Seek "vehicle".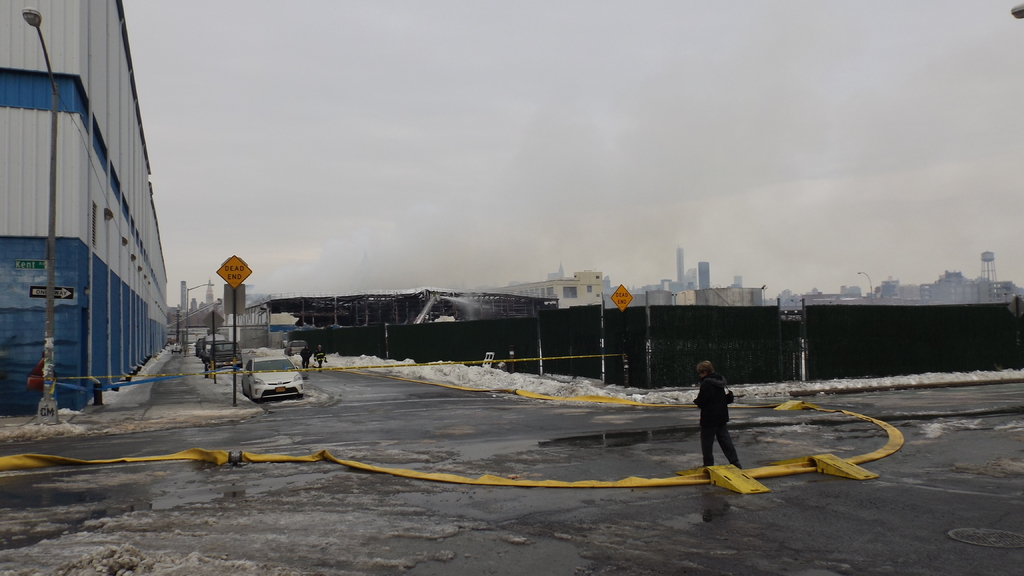
bbox=[281, 338, 306, 358].
